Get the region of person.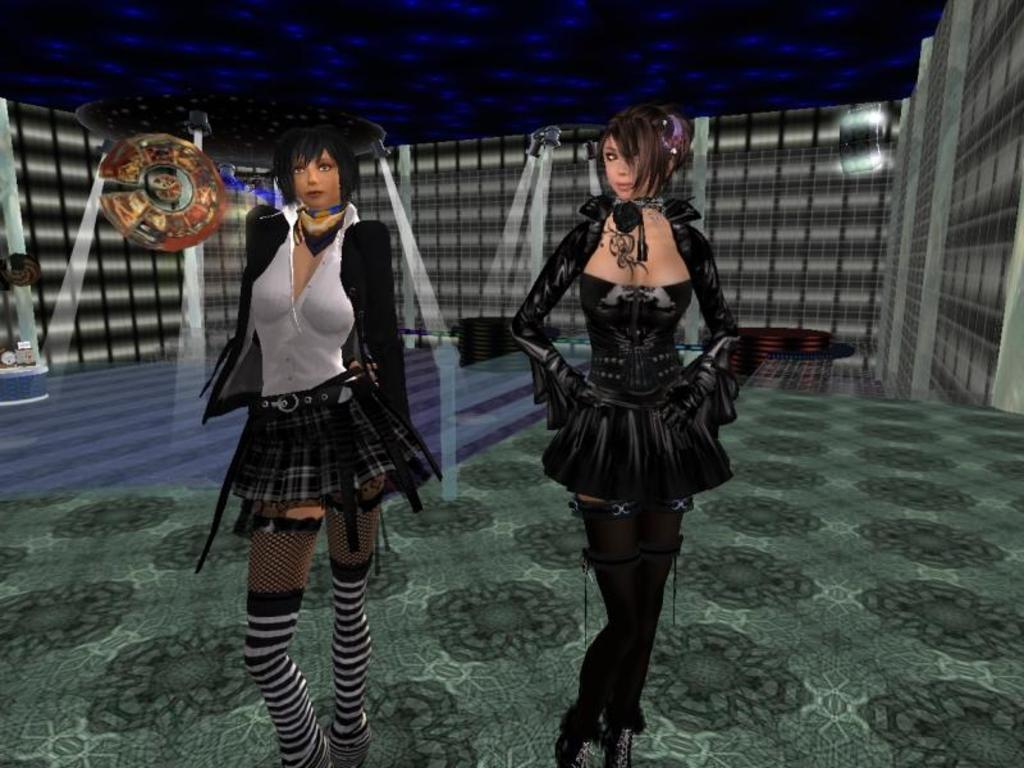
rect(511, 109, 740, 767).
